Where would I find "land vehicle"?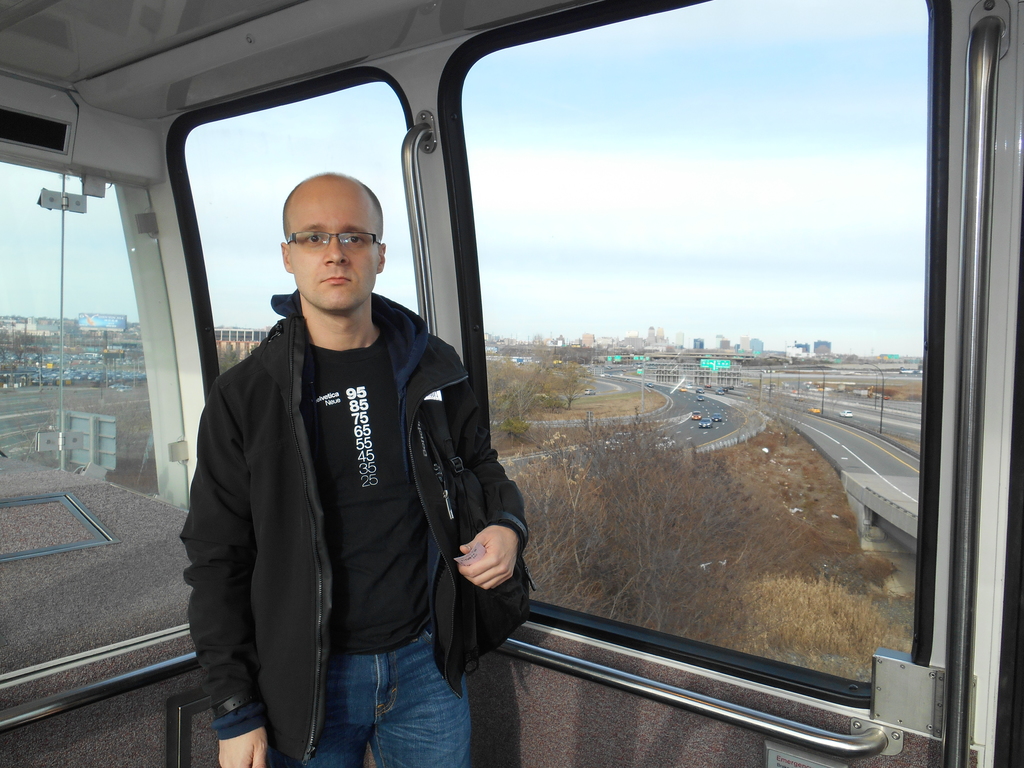
At 689/408/704/422.
